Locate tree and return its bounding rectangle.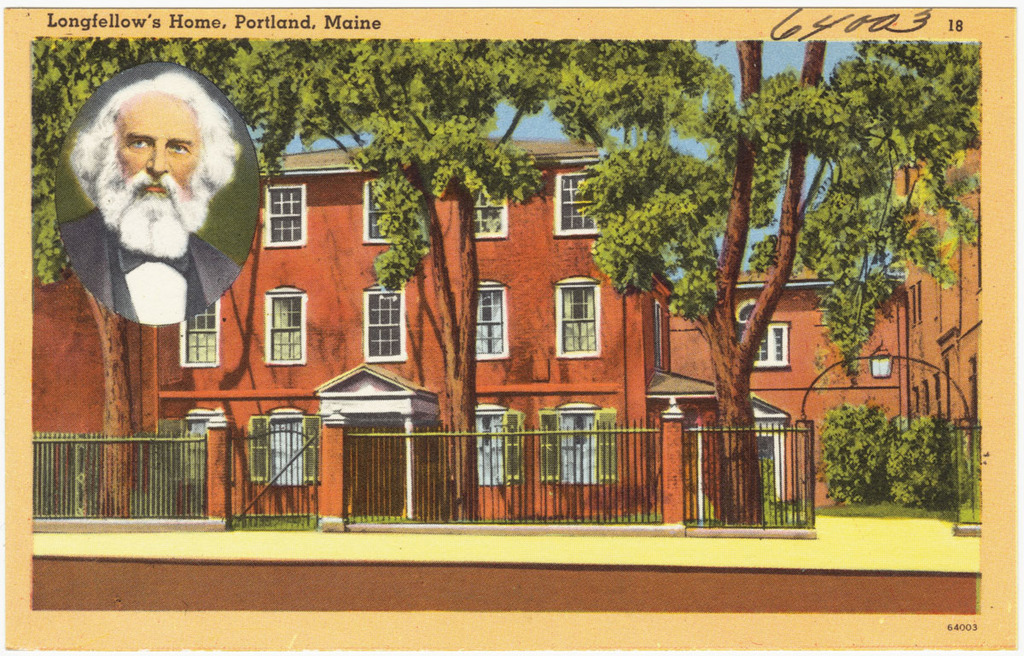
(x1=207, y1=31, x2=567, y2=517).
